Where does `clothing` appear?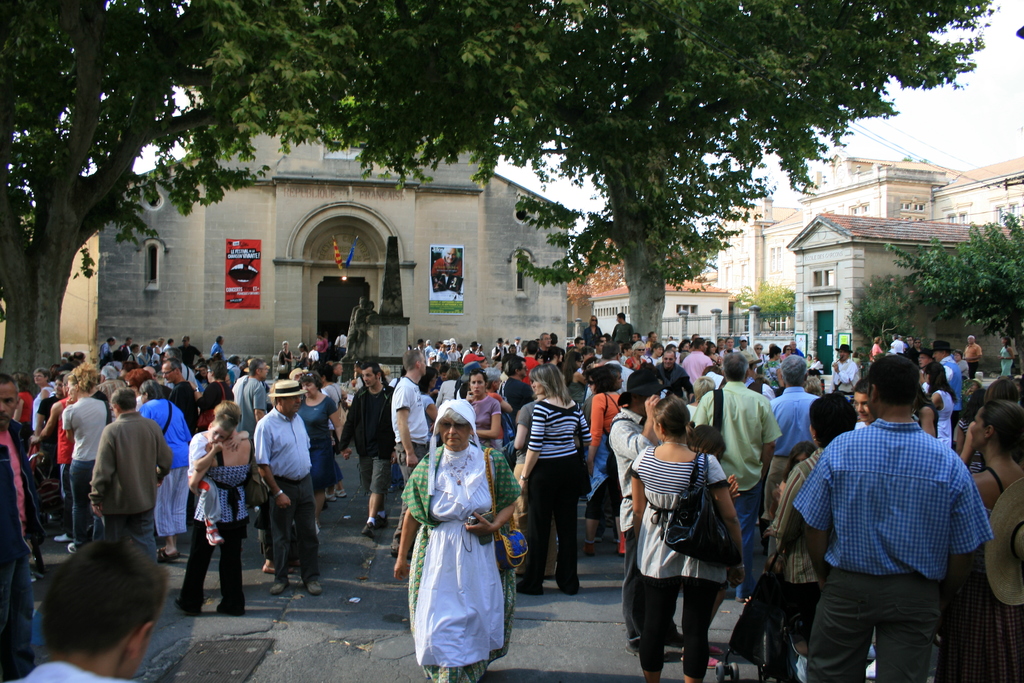
Appears at 696 381 786 623.
